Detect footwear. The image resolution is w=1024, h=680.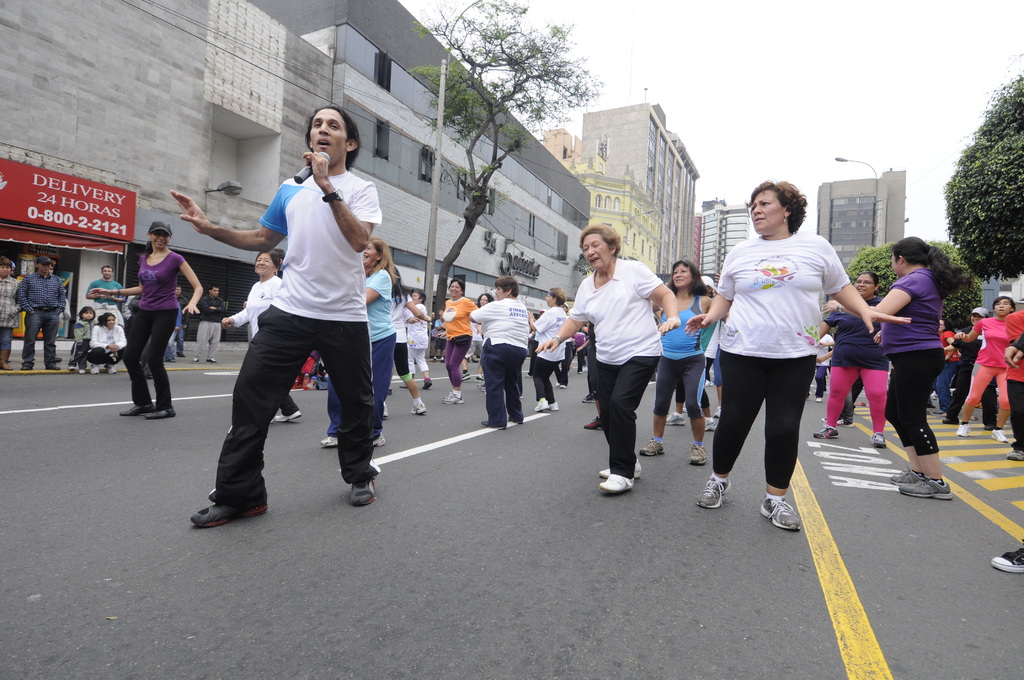
92/365/97/374.
